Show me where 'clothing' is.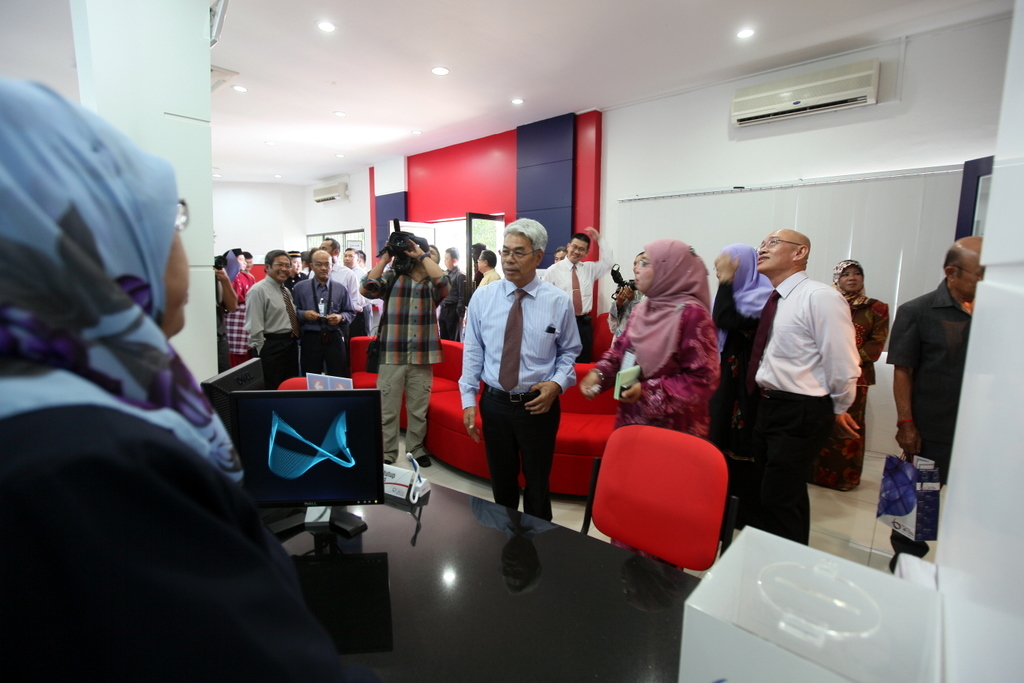
'clothing' is at crop(212, 279, 241, 371).
